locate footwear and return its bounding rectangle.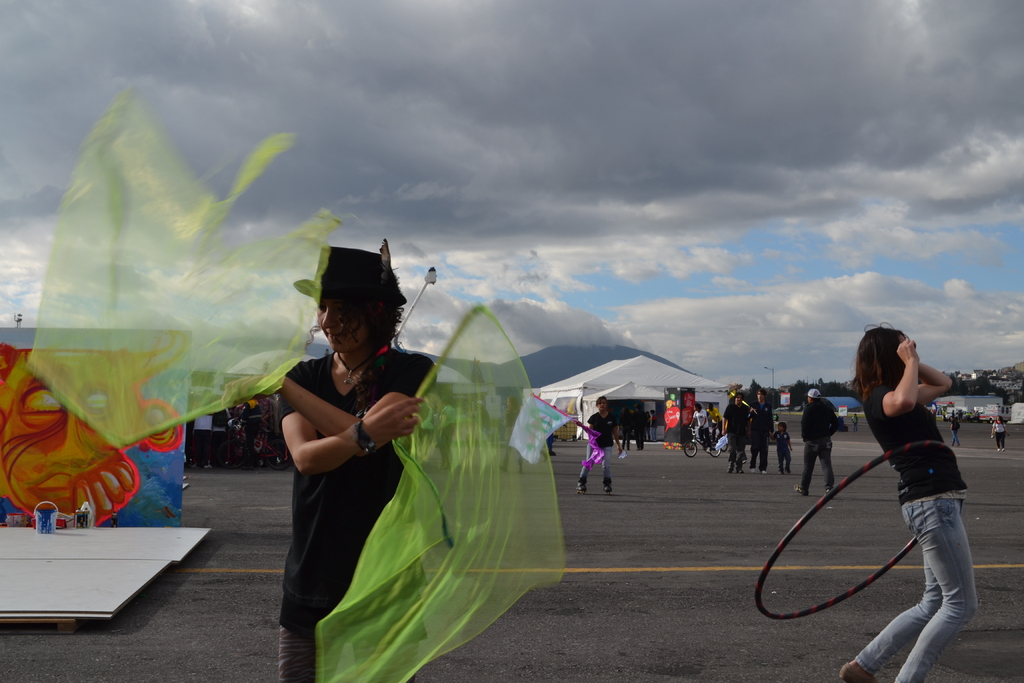
box(754, 466, 765, 473).
